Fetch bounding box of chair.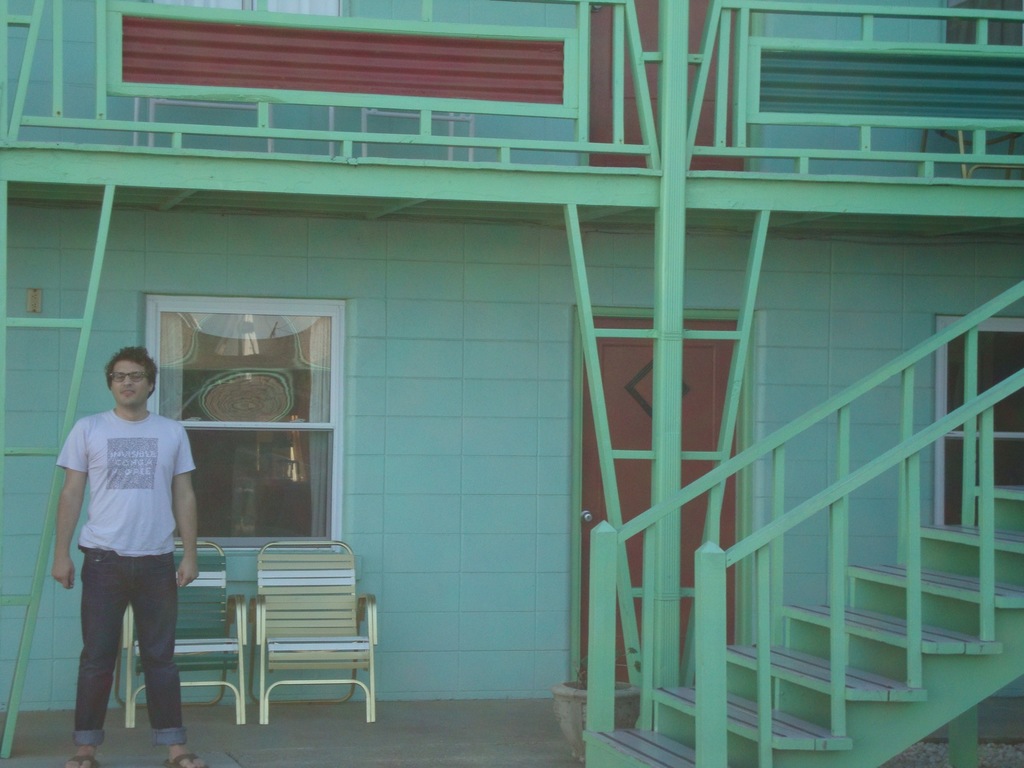
Bbox: box(111, 539, 248, 728).
